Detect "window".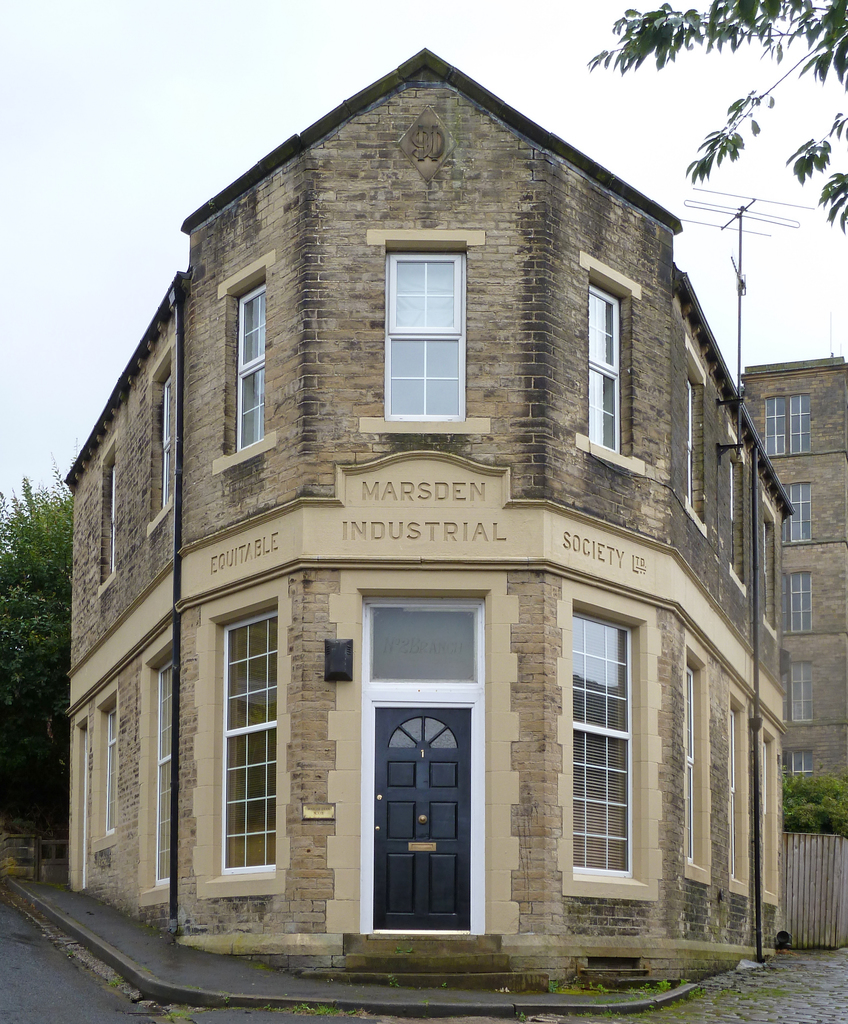
Detected at [x1=763, y1=396, x2=808, y2=452].
